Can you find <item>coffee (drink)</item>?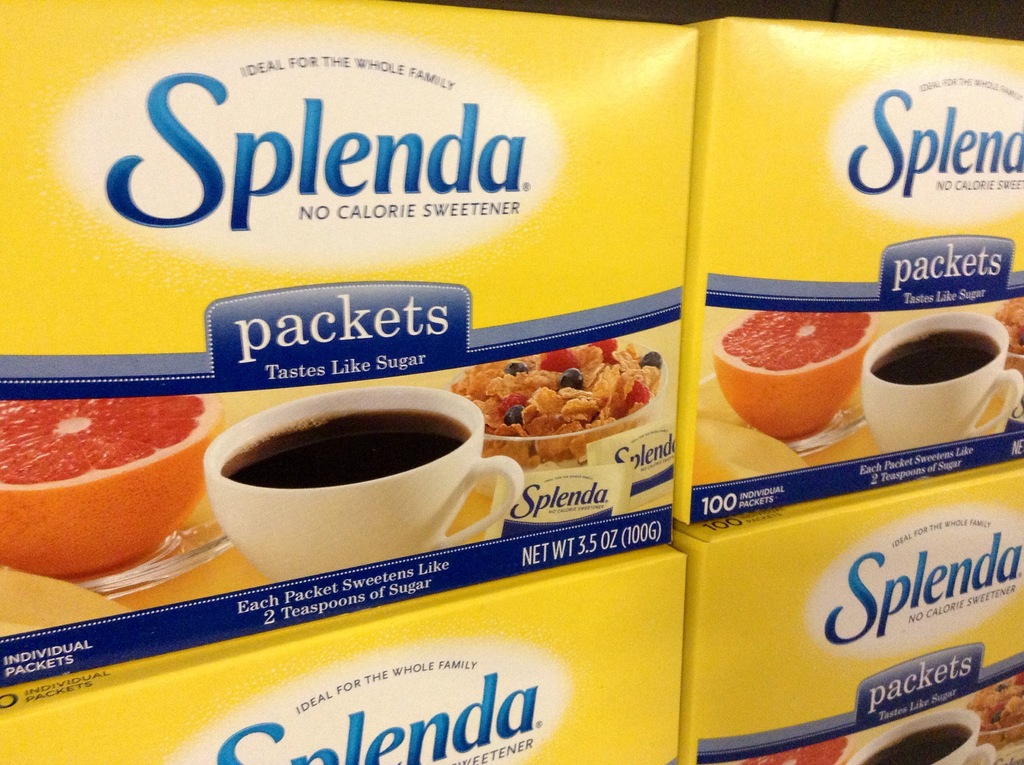
Yes, bounding box: x1=182 y1=386 x2=497 y2=562.
